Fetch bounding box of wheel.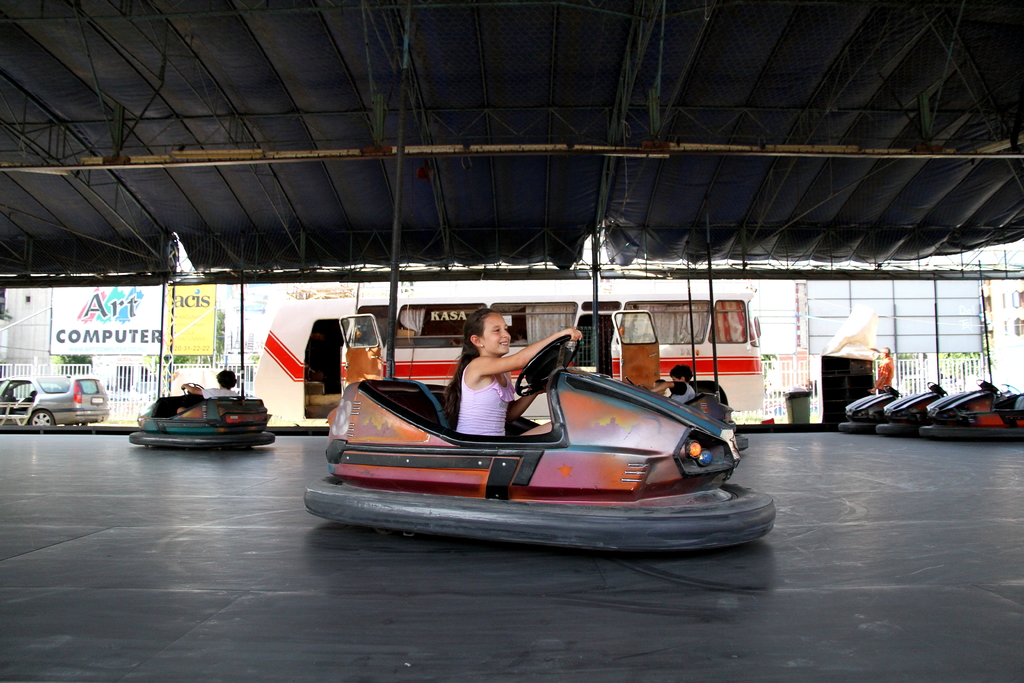
Bbox: [29,409,58,427].
